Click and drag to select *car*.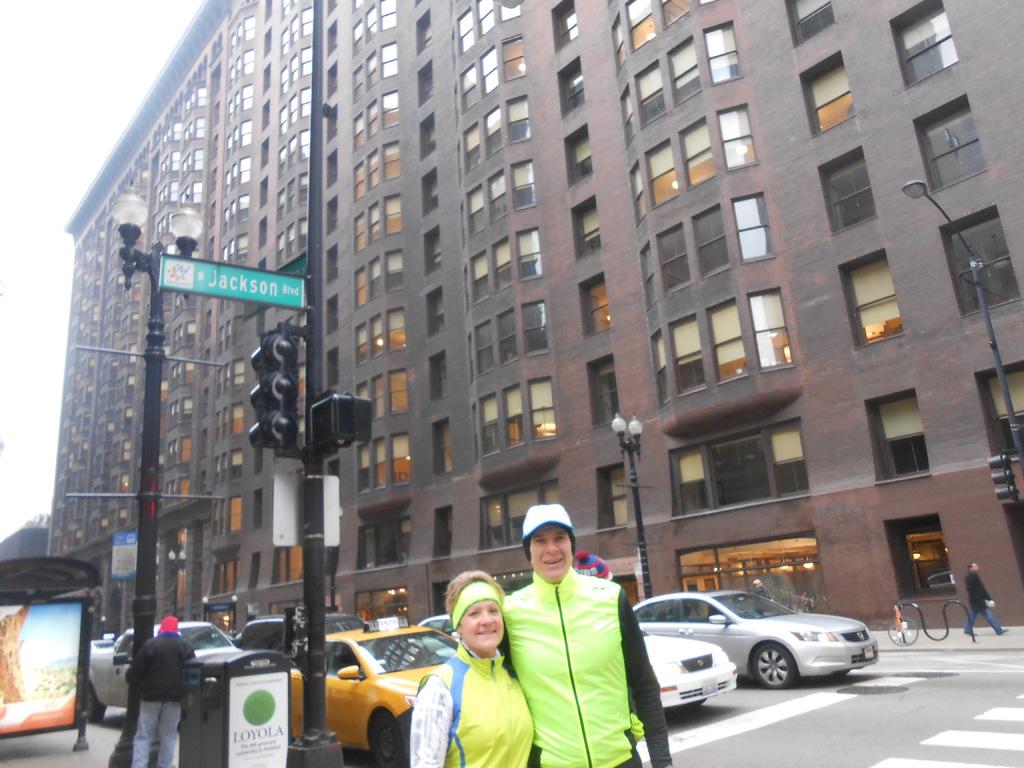
Selection: left=646, top=634, right=738, bottom=717.
